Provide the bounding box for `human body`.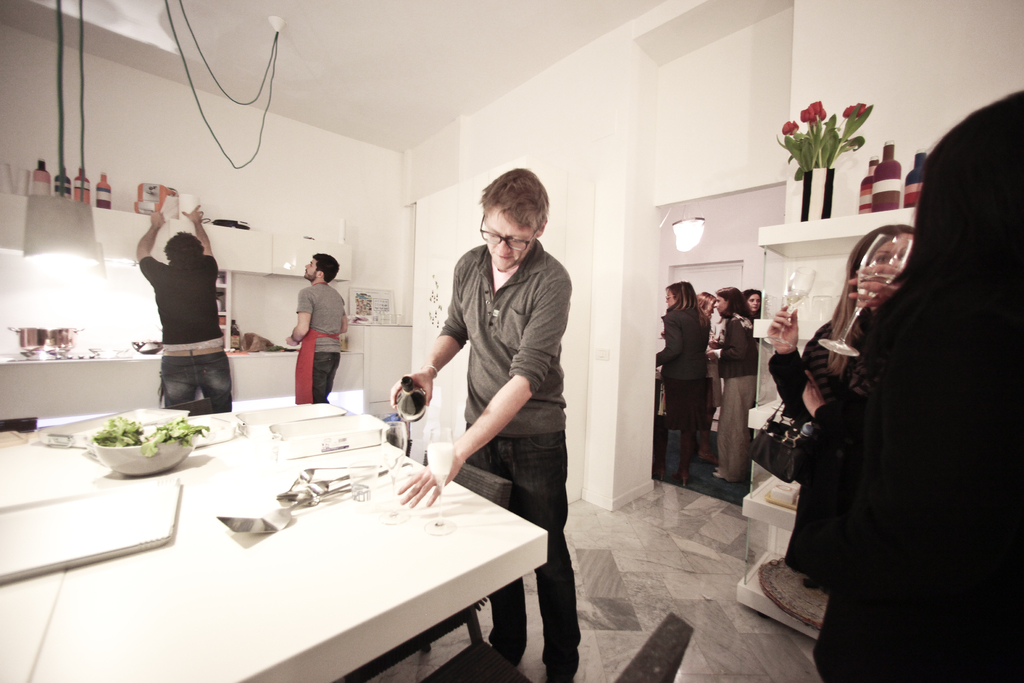
{"left": 770, "top": 230, "right": 917, "bottom": 582}.
